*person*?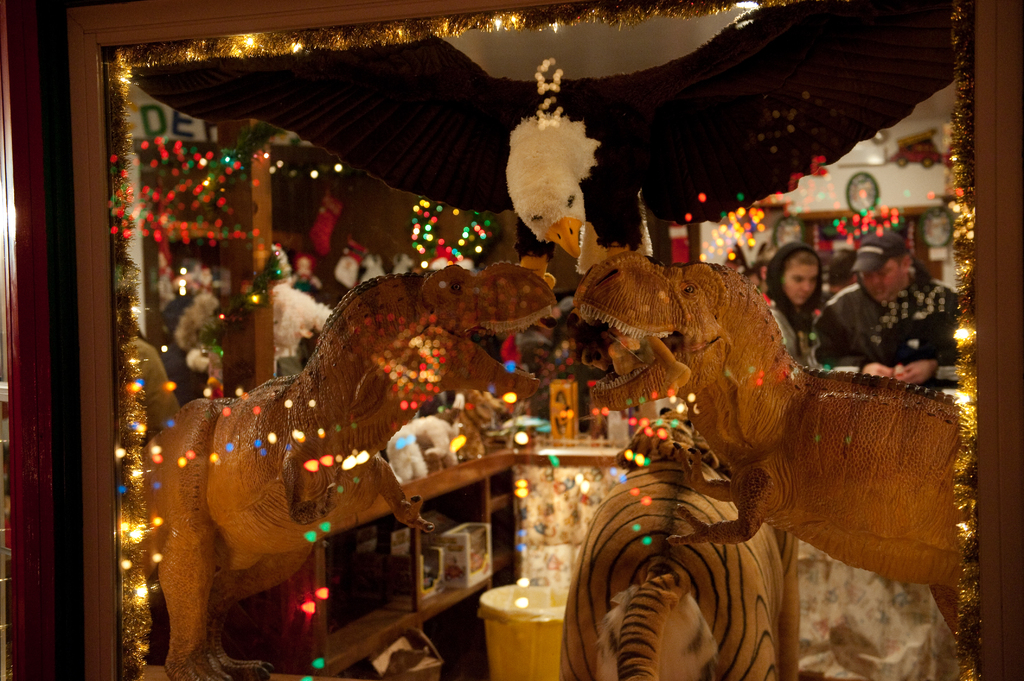
pyautogui.locateOnScreen(767, 241, 823, 364)
